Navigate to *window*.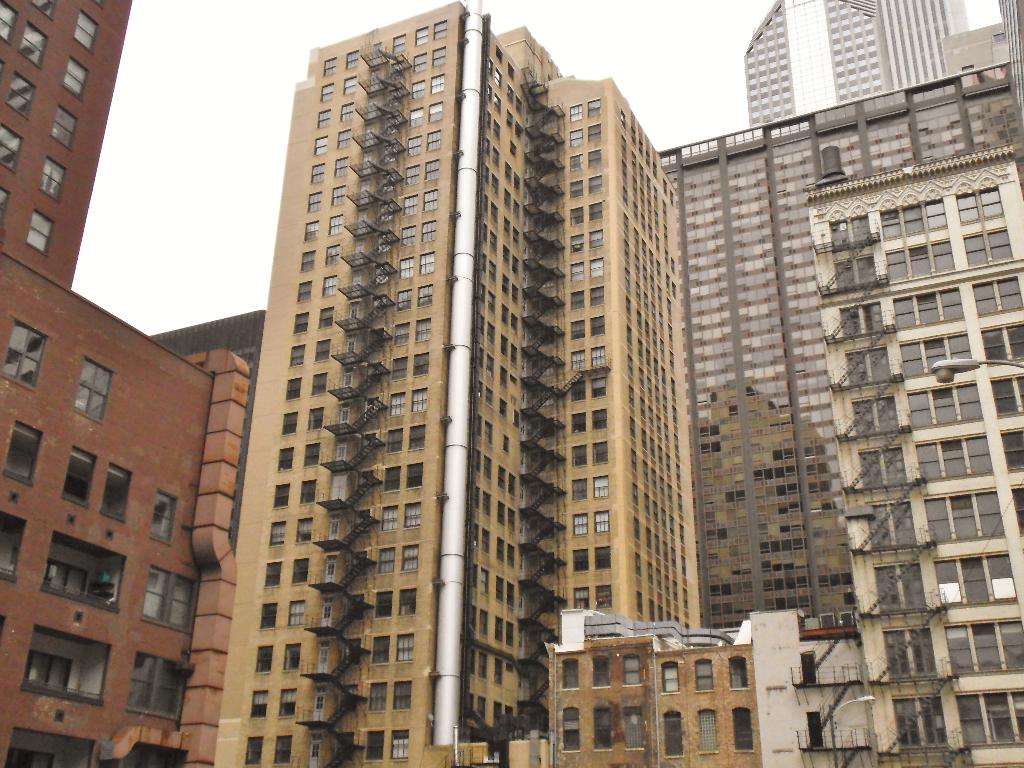
Navigation target: [left=1016, top=484, right=1023, bottom=534].
